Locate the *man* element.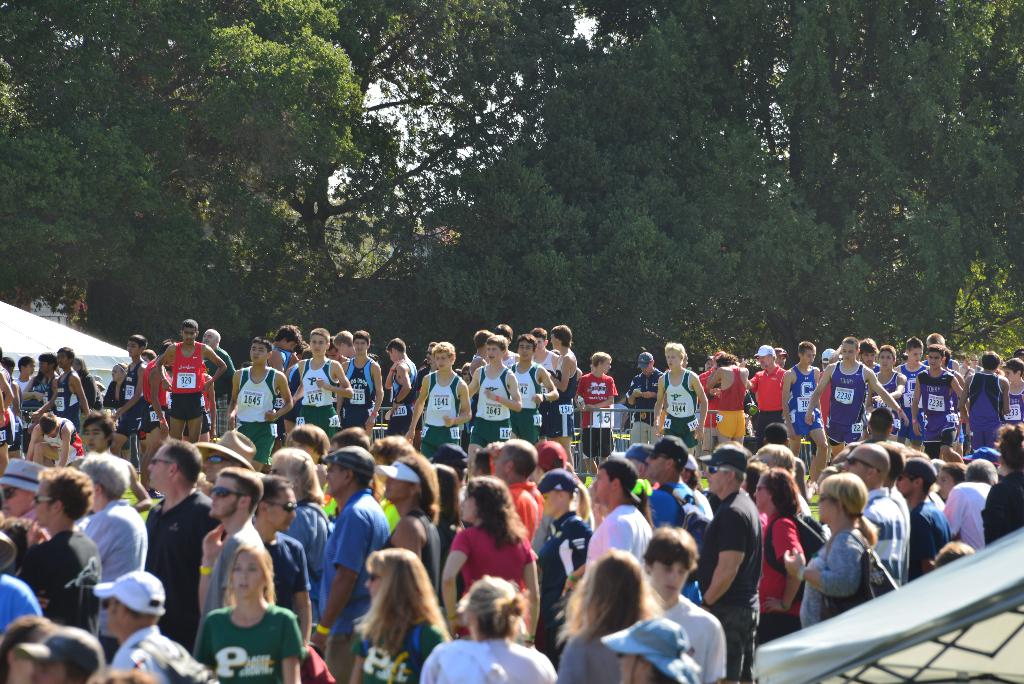
Element bbox: 619 354 657 443.
